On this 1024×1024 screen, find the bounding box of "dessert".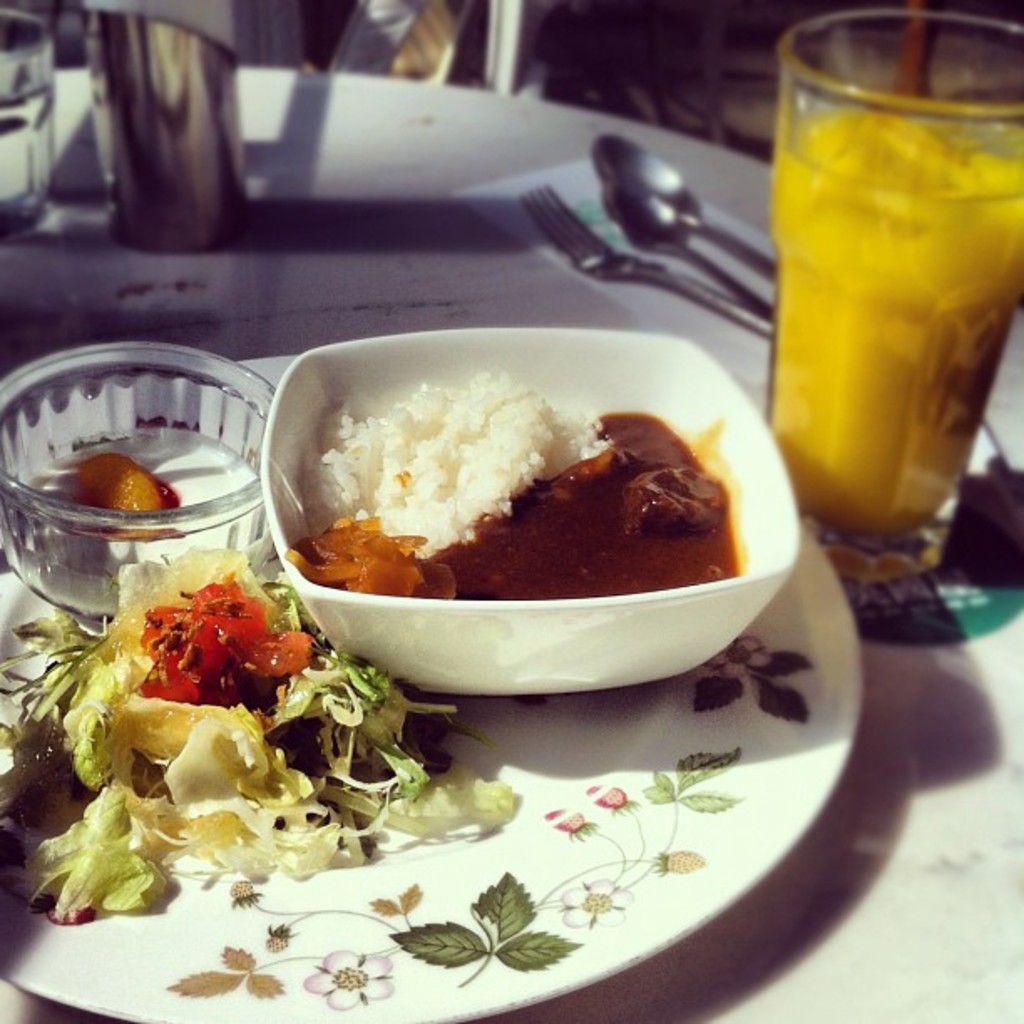
Bounding box: bbox=[23, 428, 251, 604].
